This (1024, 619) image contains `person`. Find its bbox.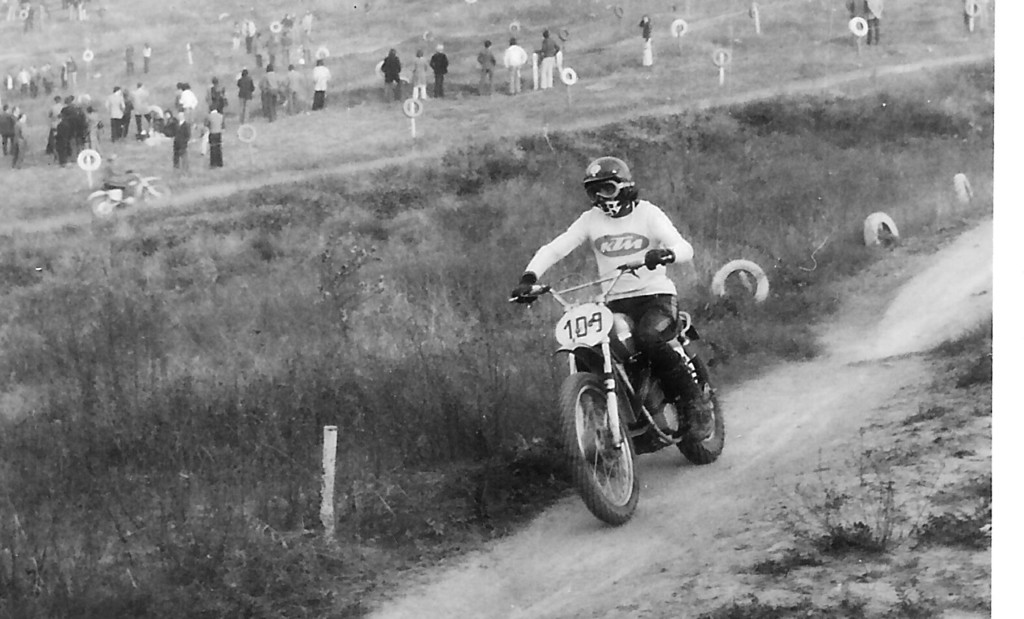
Rect(381, 46, 402, 102).
